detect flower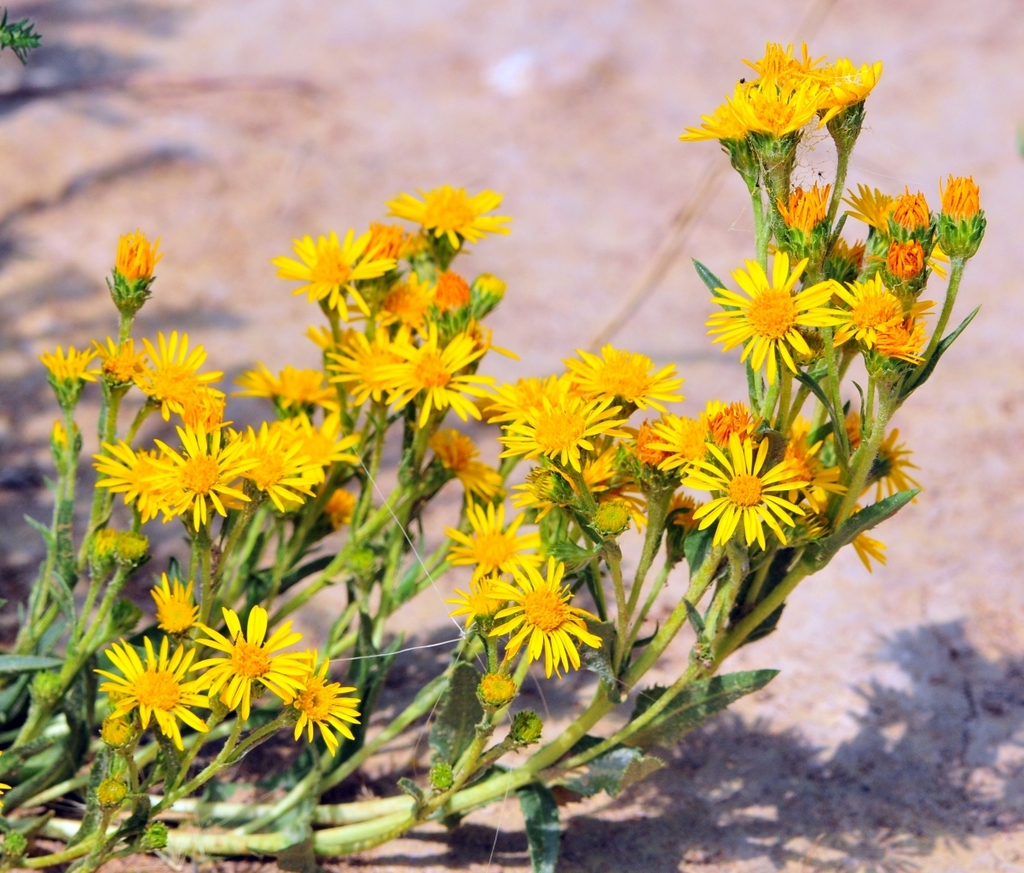
[773,185,832,238]
